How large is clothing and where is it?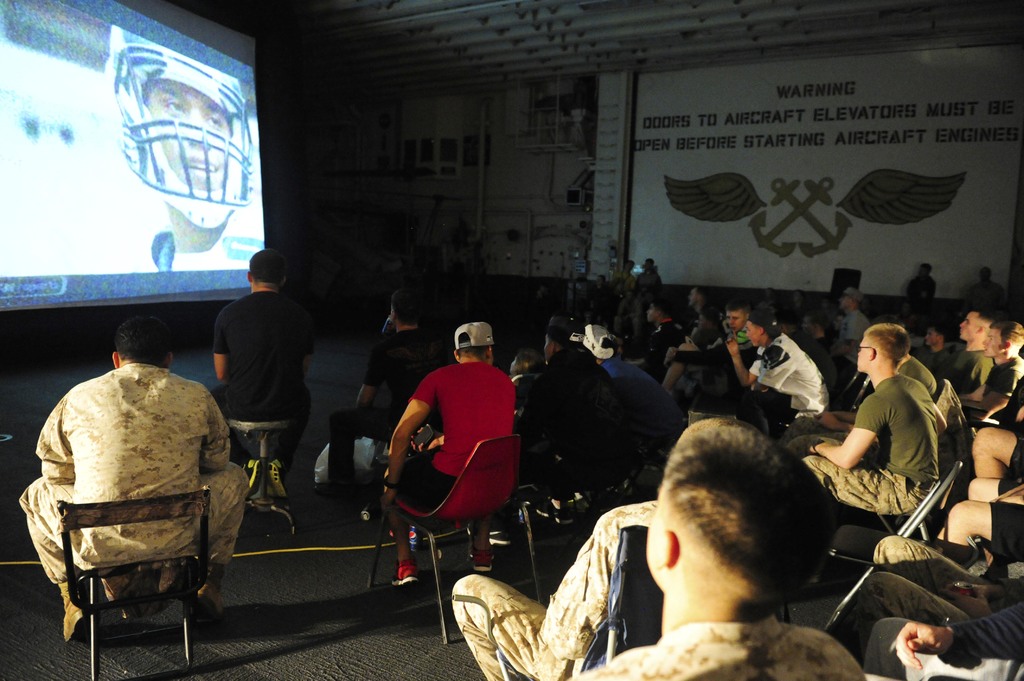
Bounding box: (left=563, top=616, right=863, bottom=680).
